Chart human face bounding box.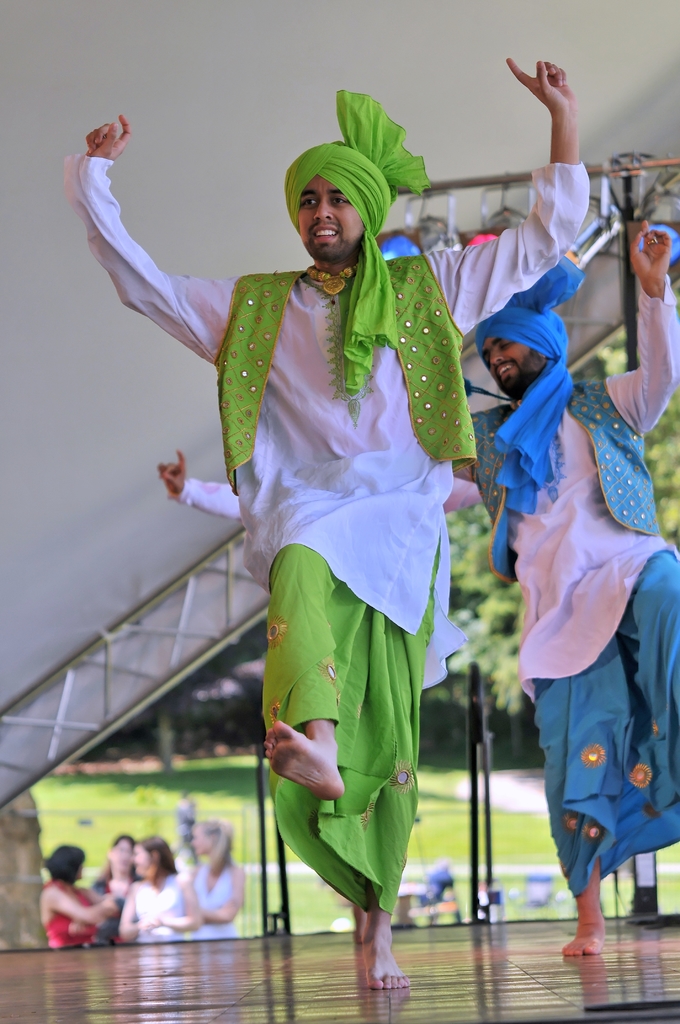
Charted: [296, 172, 366, 254].
